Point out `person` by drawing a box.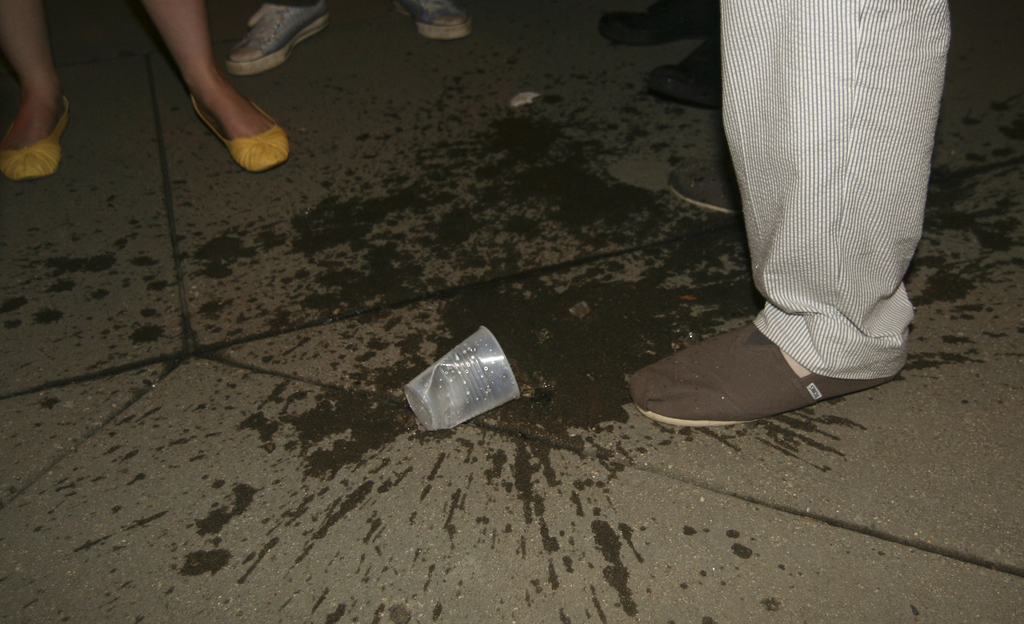
bbox=[624, 0, 955, 427].
